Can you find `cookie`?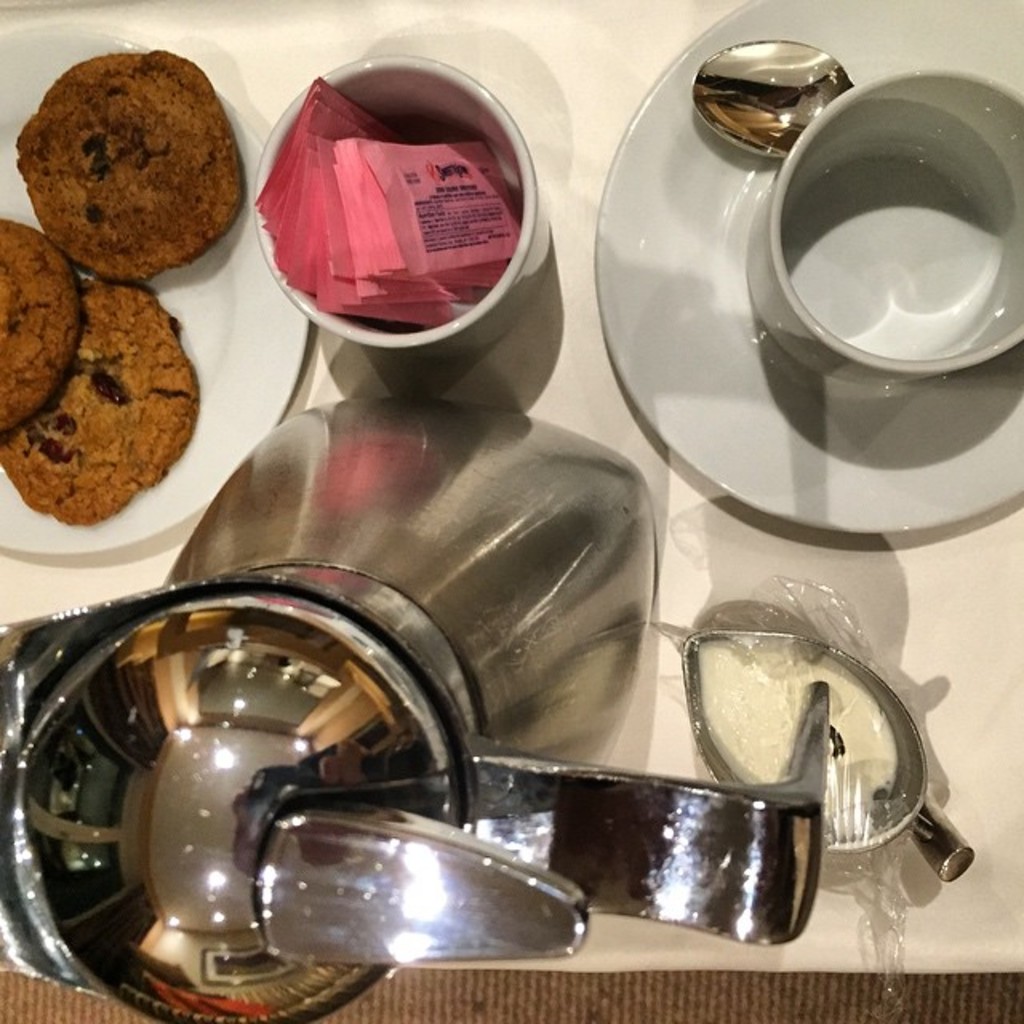
Yes, bounding box: bbox=(0, 275, 205, 523).
